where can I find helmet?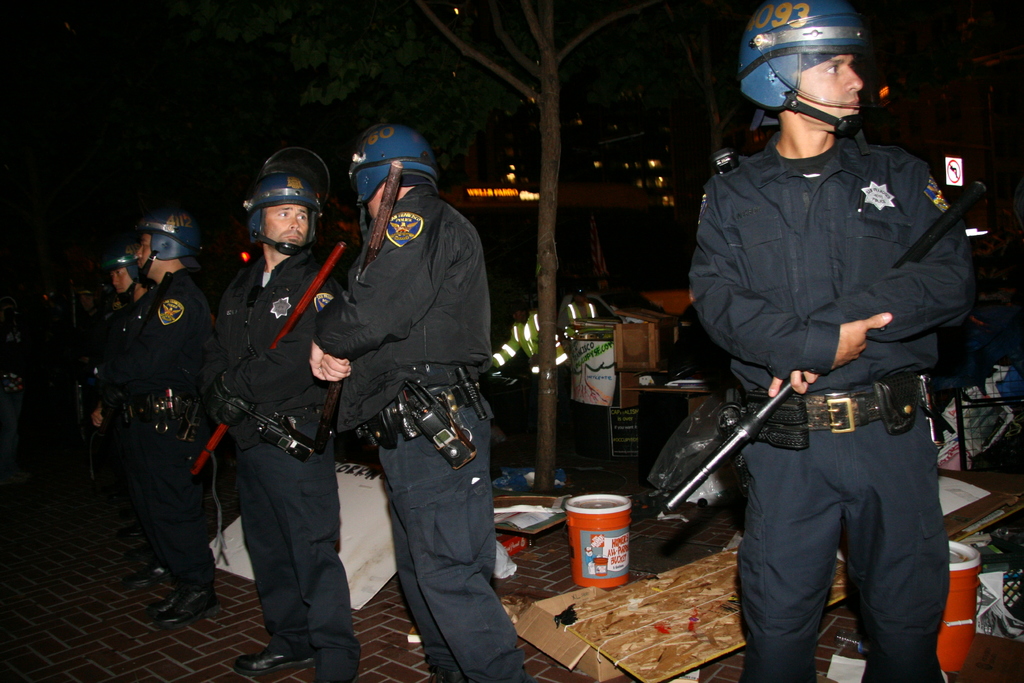
You can find it at [347, 131, 427, 238].
